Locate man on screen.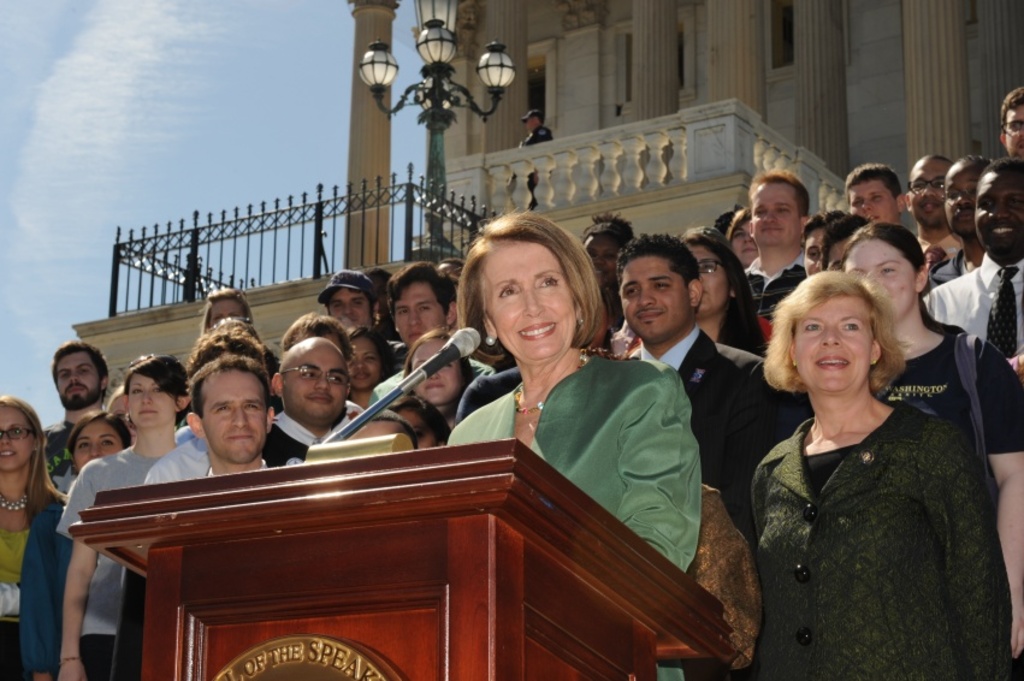
On screen at detection(738, 168, 809, 330).
